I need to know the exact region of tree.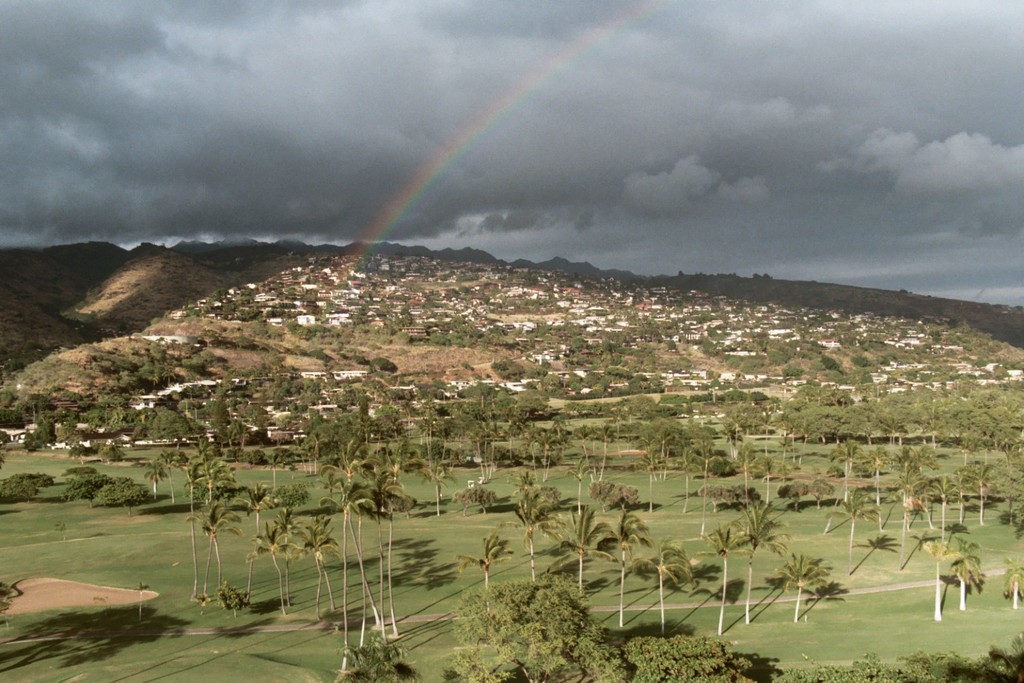
Region: detection(21, 392, 57, 418).
